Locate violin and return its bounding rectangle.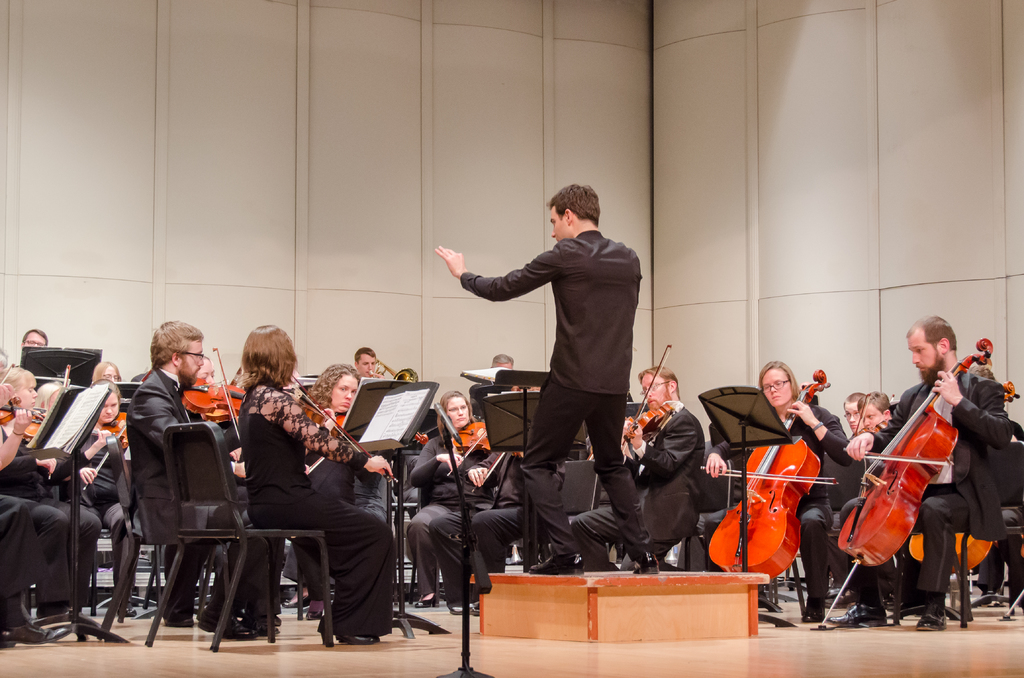
crop(589, 340, 675, 465).
